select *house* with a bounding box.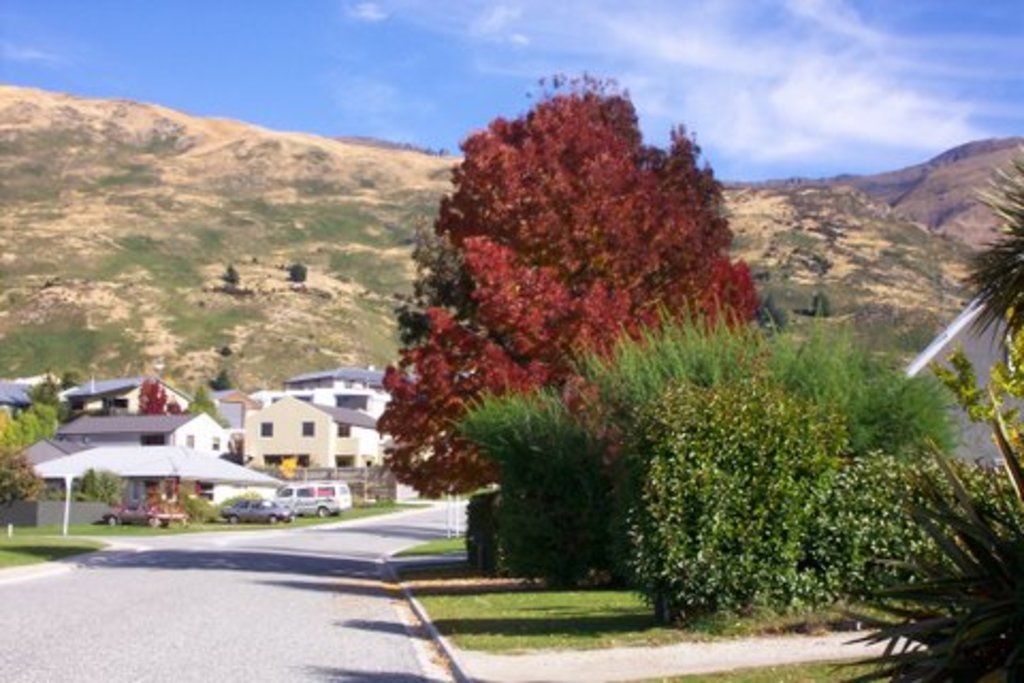
34, 374, 243, 517.
